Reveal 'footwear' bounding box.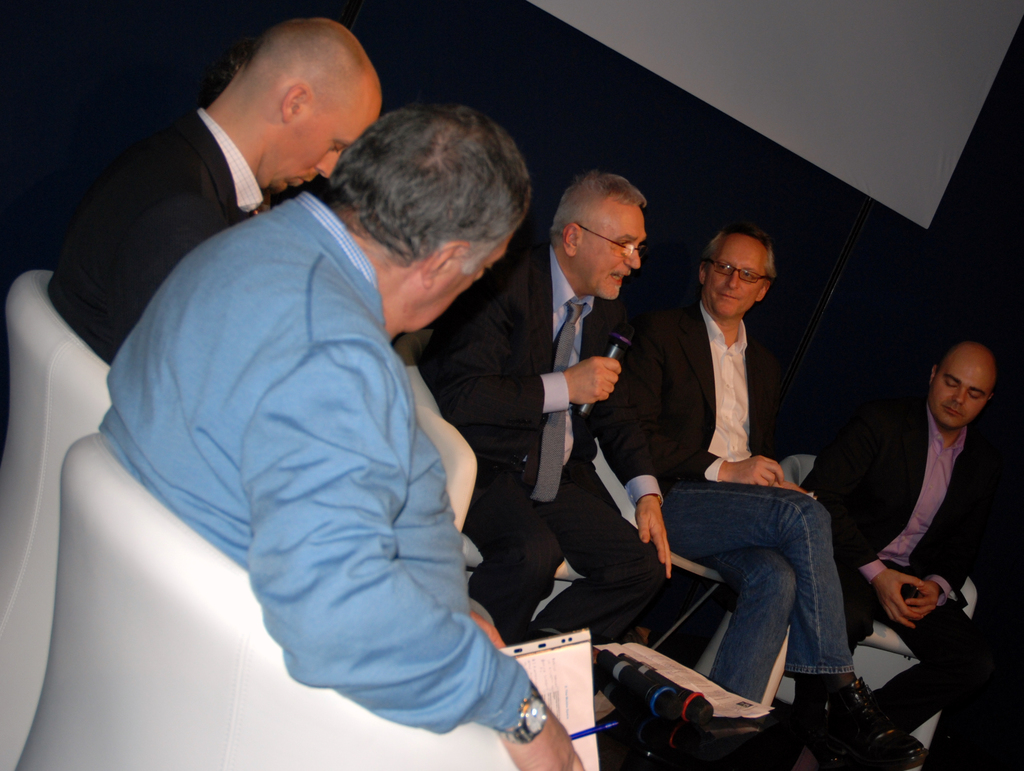
Revealed: x1=797 y1=675 x2=927 y2=770.
